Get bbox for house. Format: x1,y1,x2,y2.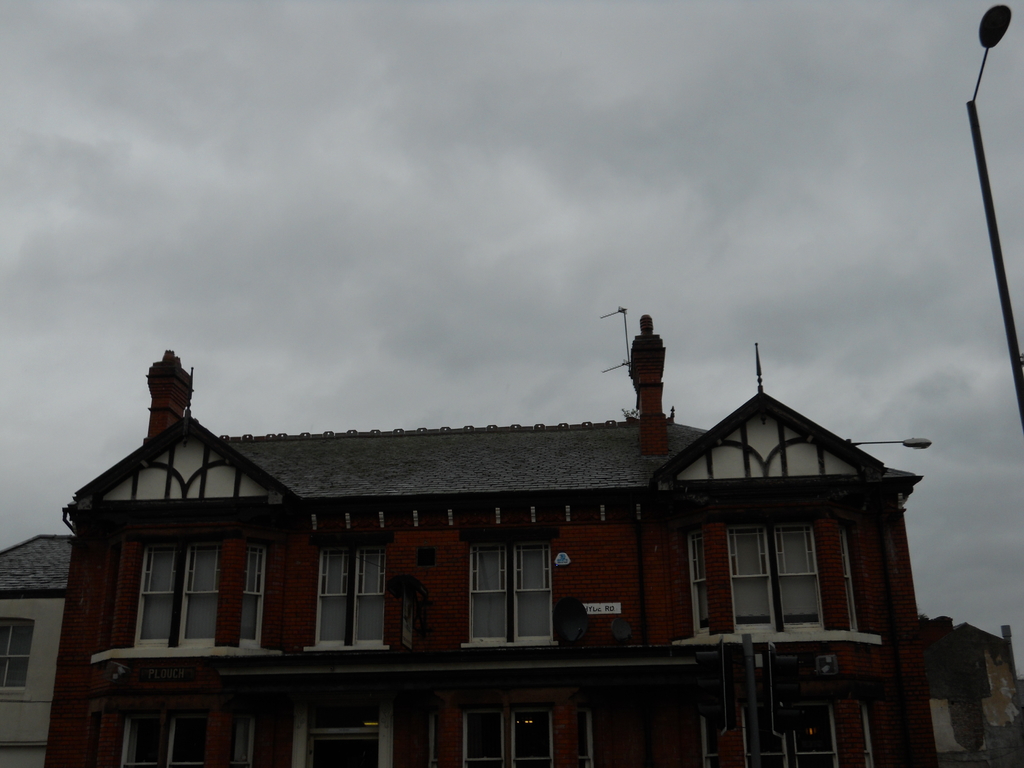
0,534,75,767.
